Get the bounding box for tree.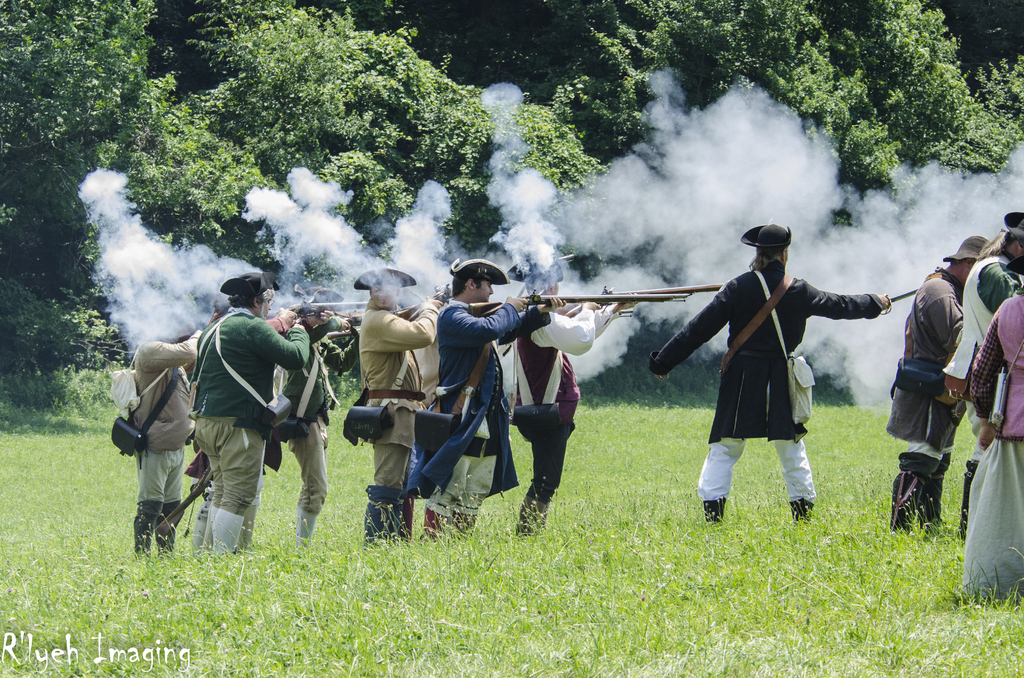
[423, 92, 612, 270].
